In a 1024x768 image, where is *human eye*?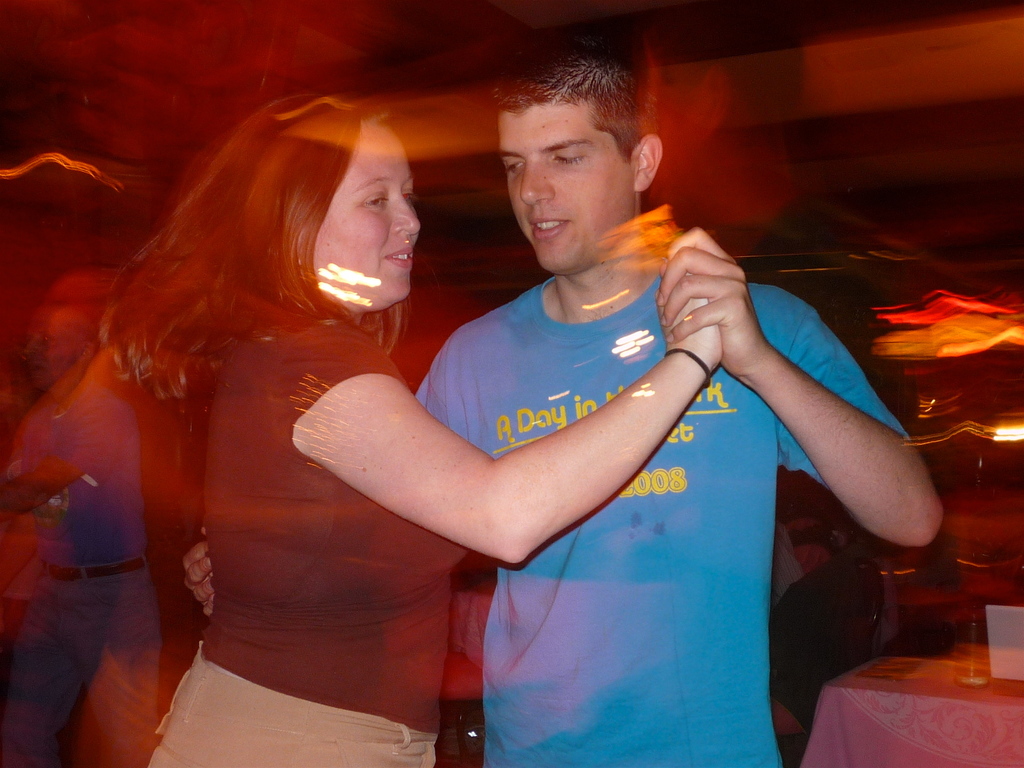
{"left": 361, "top": 192, "right": 393, "bottom": 211}.
